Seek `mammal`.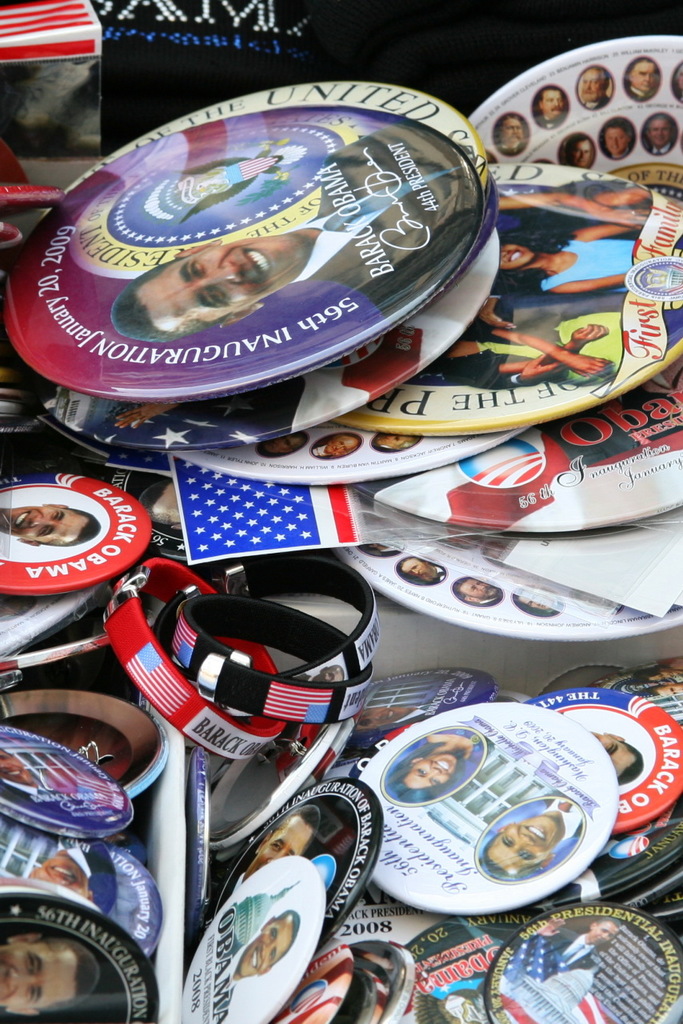
bbox=(0, 930, 96, 1023).
